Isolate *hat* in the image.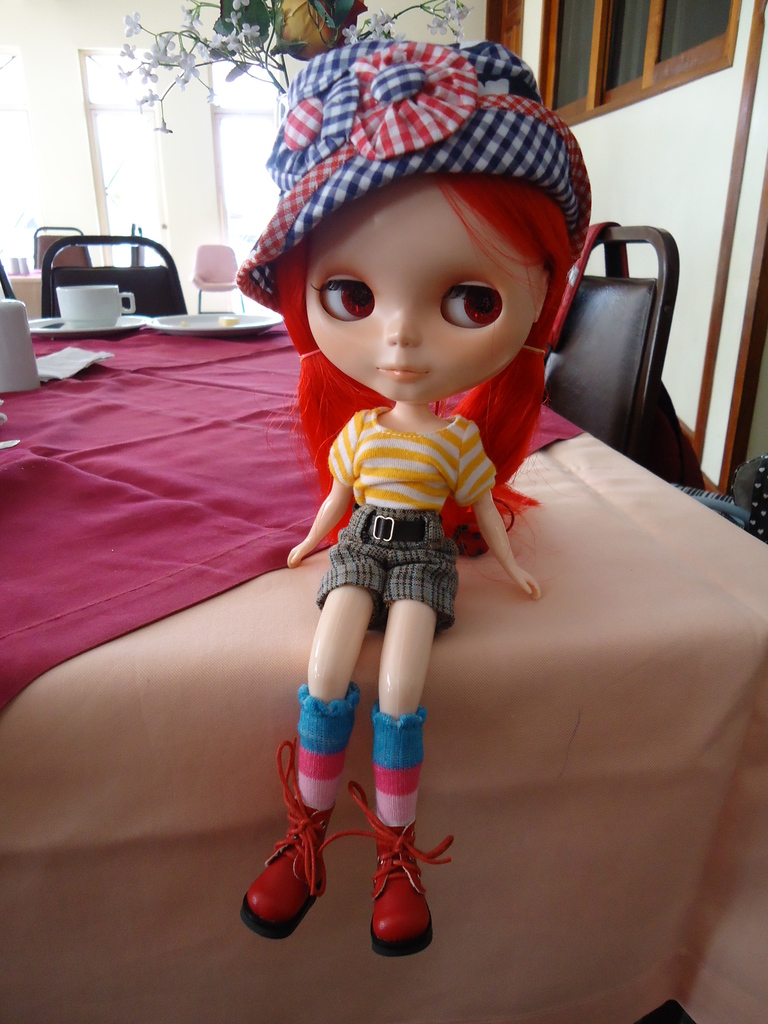
Isolated region: {"x1": 231, "y1": 35, "x2": 600, "y2": 314}.
